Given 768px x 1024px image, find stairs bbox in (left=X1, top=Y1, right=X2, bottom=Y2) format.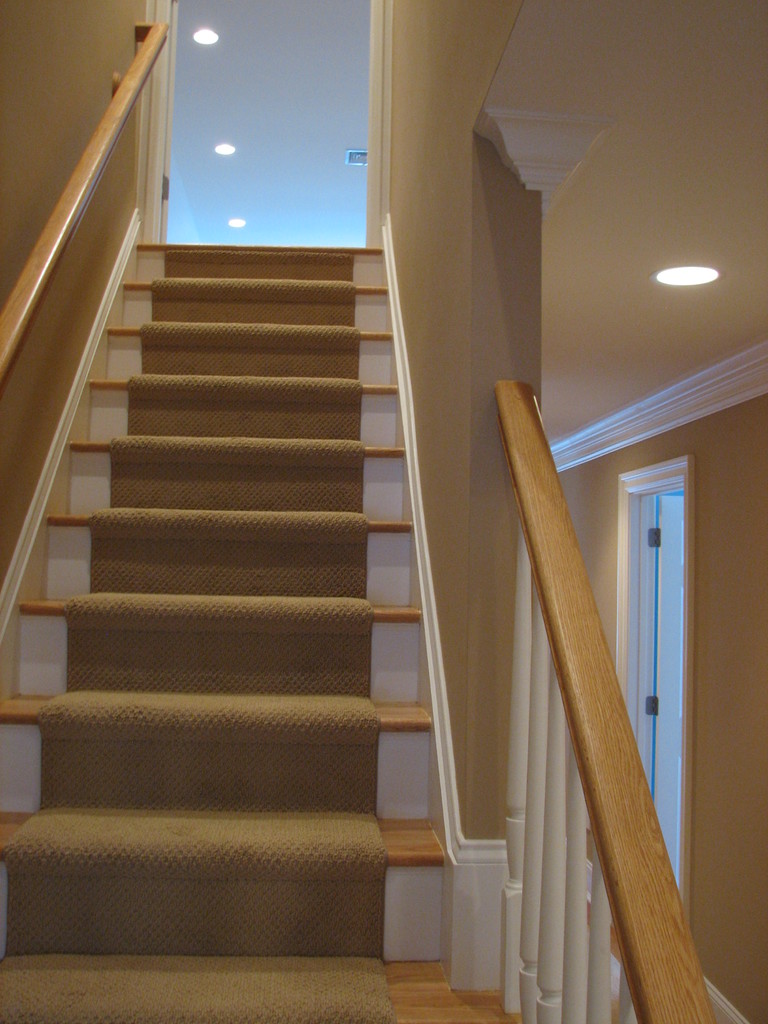
(left=0, top=239, right=689, bottom=1014).
